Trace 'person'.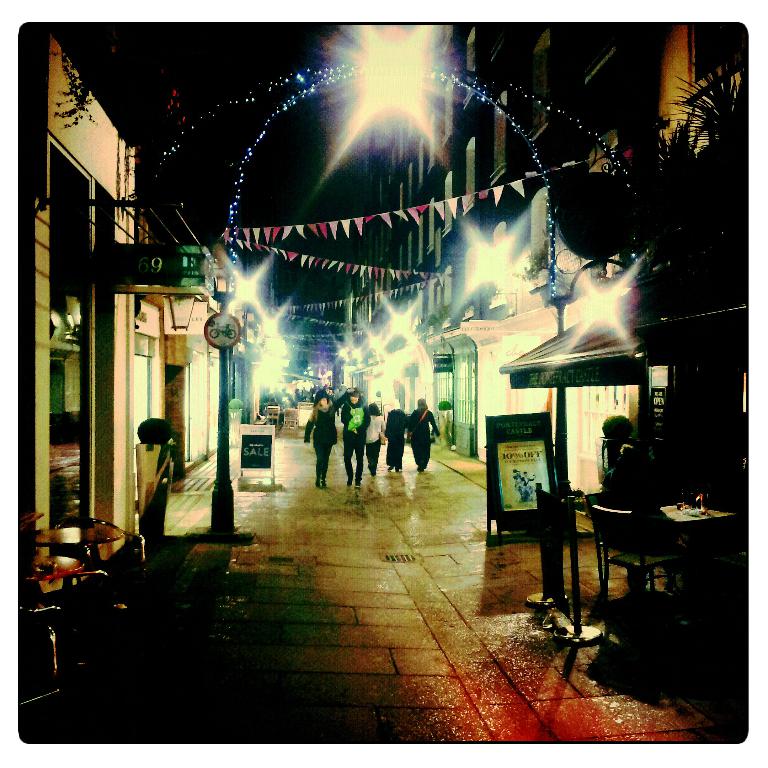
Traced to region(312, 381, 357, 496).
